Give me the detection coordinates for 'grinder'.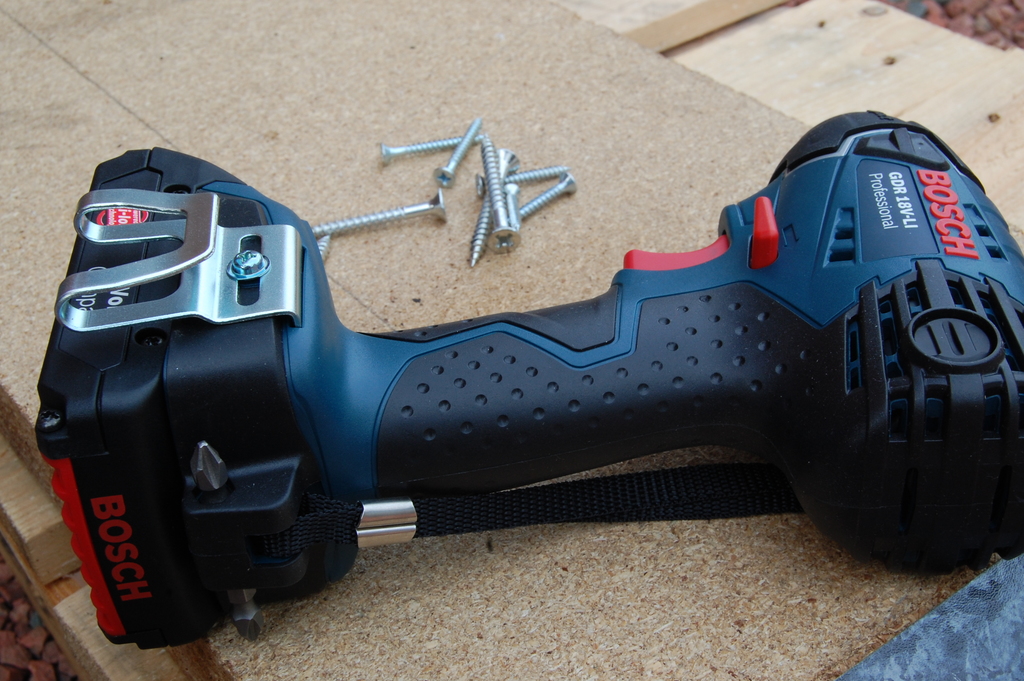
34,108,1023,650.
